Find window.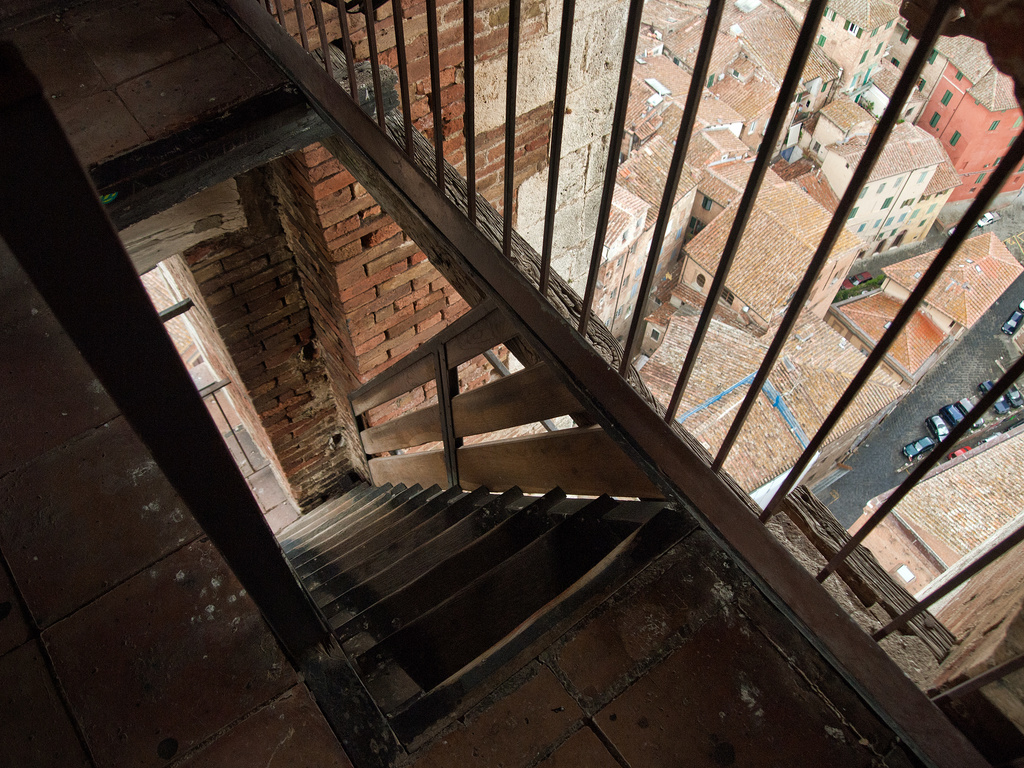
region(700, 273, 705, 289).
